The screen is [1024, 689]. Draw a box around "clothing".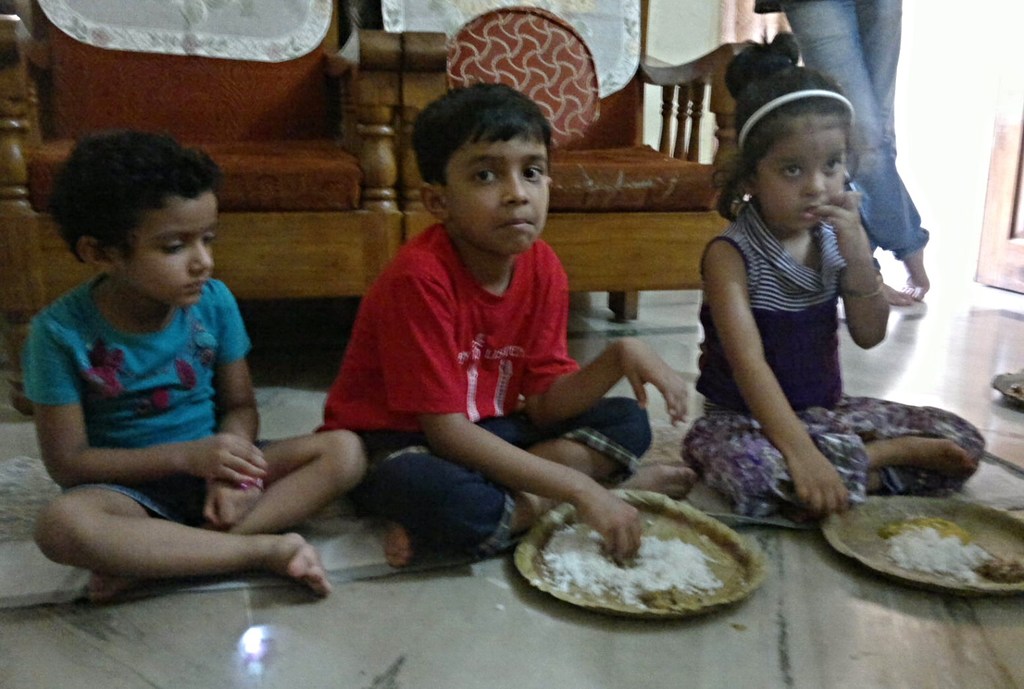
[left=26, top=240, right=292, bottom=580].
